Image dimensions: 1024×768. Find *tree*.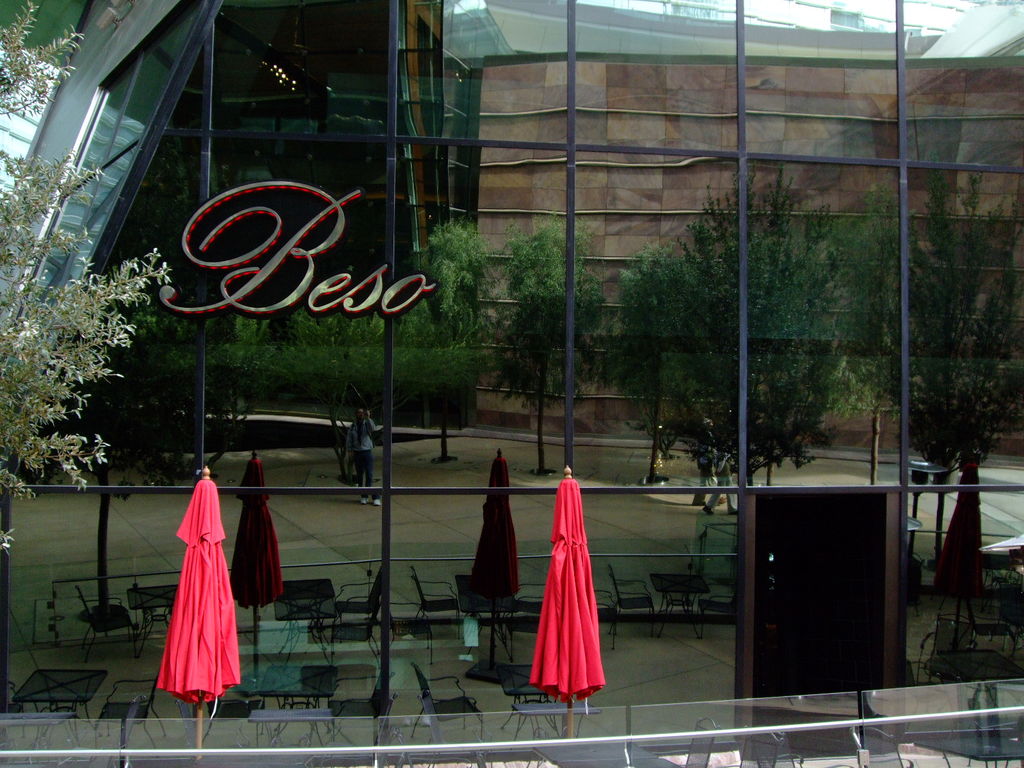
BBox(0, 0, 163, 508).
